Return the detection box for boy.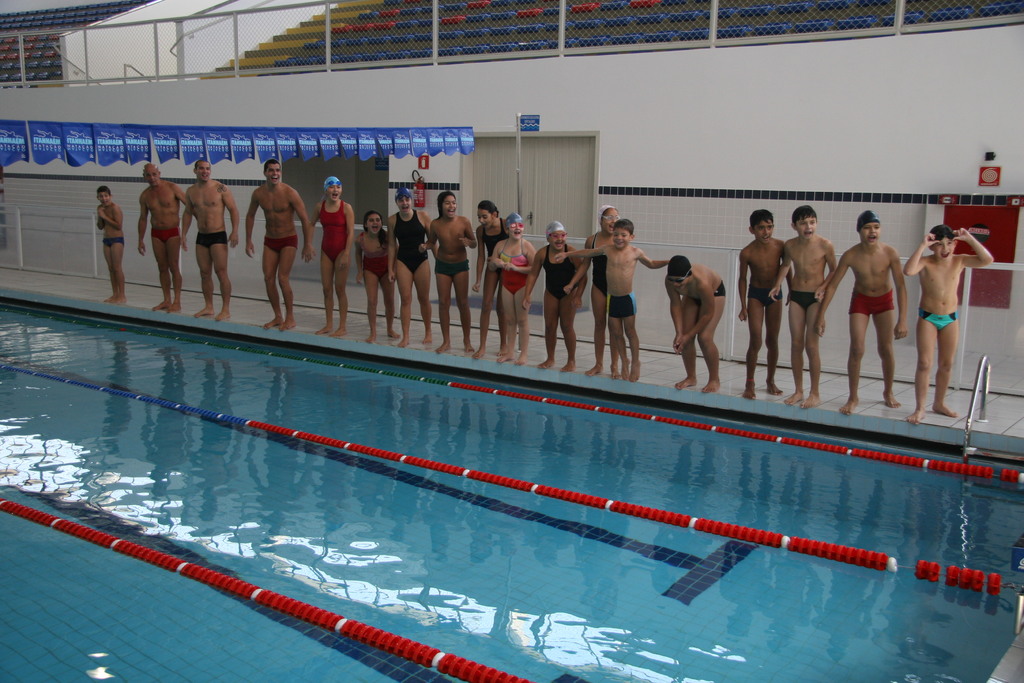
[x1=665, y1=256, x2=726, y2=391].
